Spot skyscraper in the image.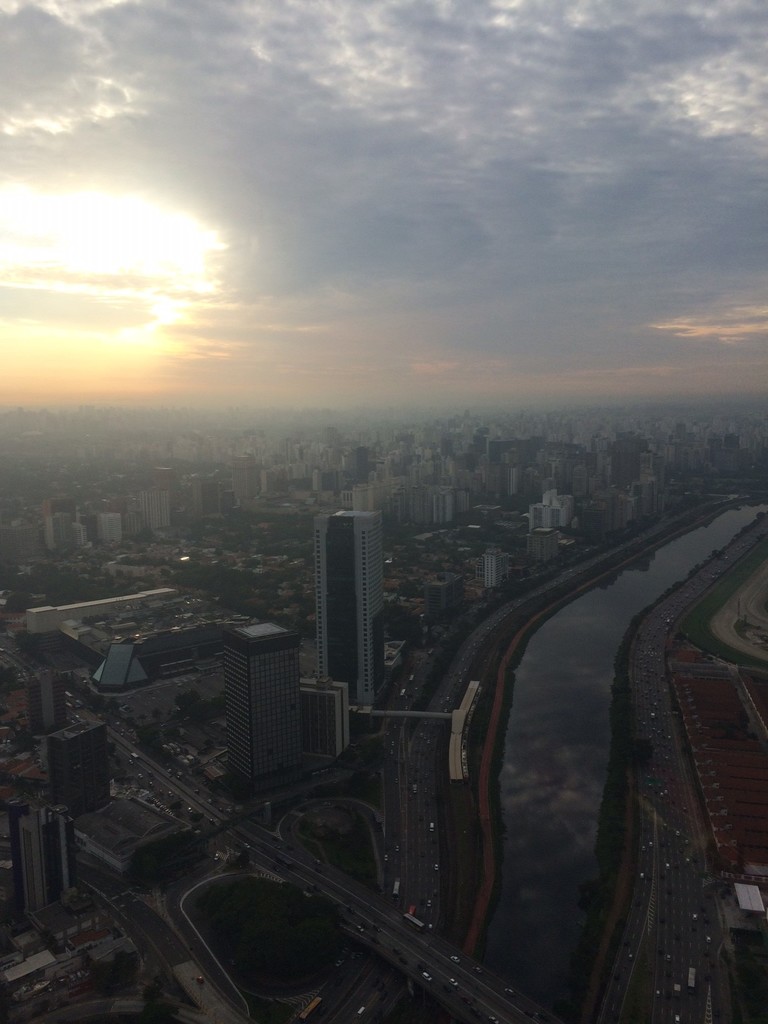
skyscraper found at l=314, t=509, r=387, b=737.
